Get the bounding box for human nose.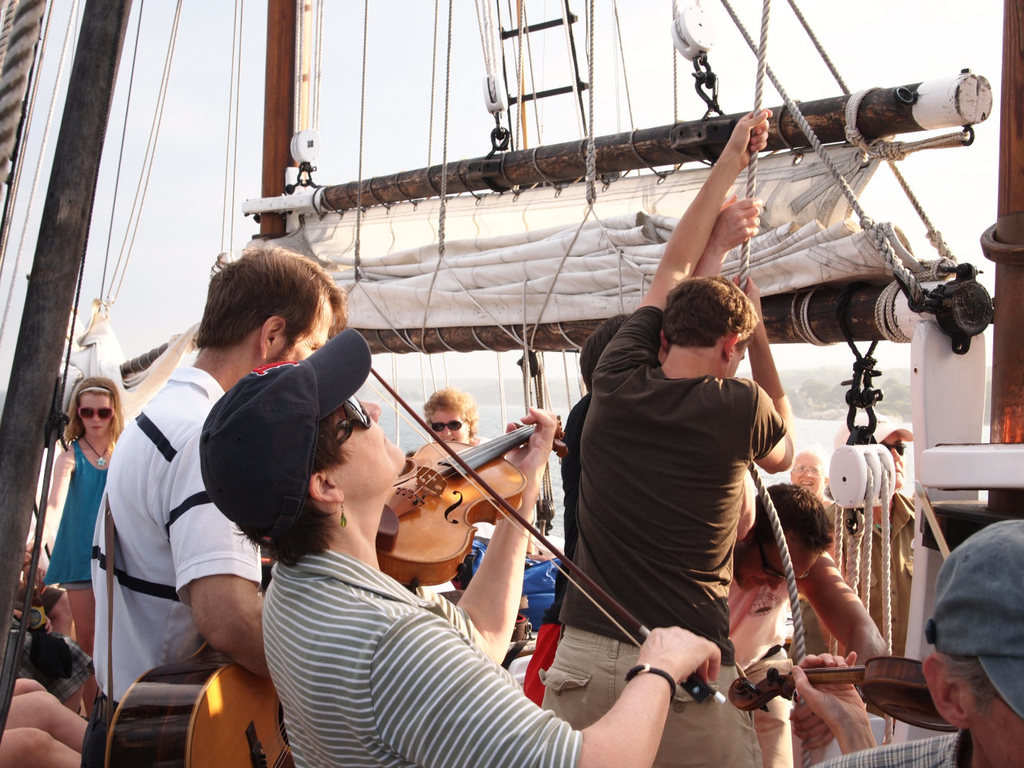
rect(802, 462, 813, 483).
